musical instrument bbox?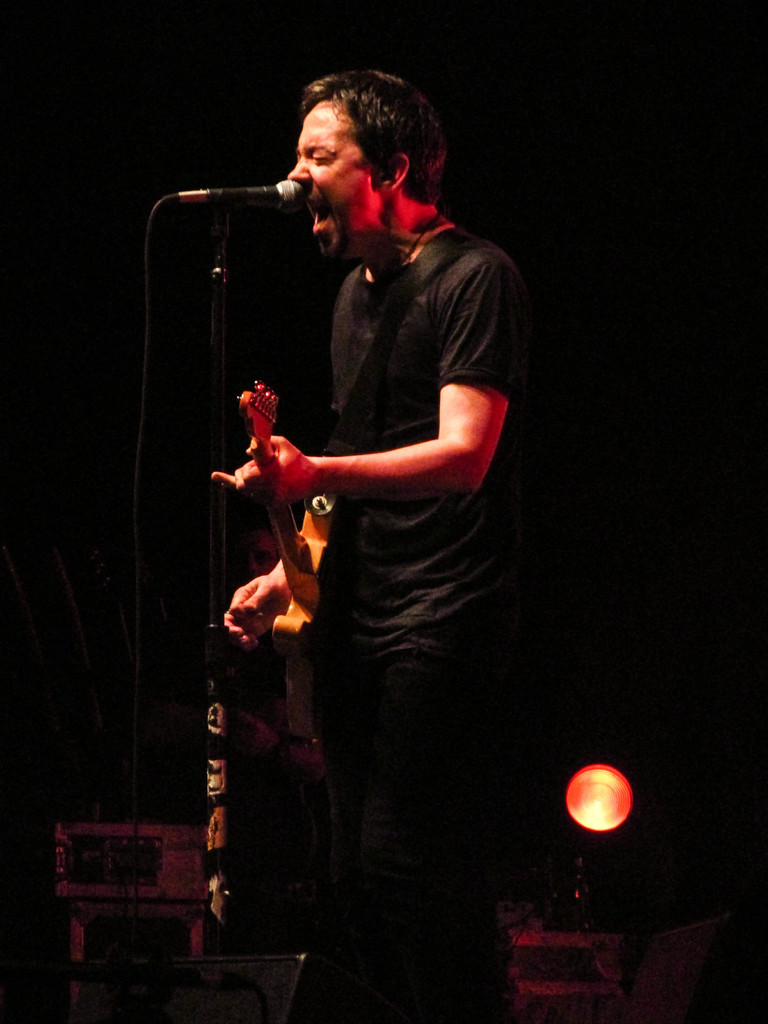
238,372,340,739
